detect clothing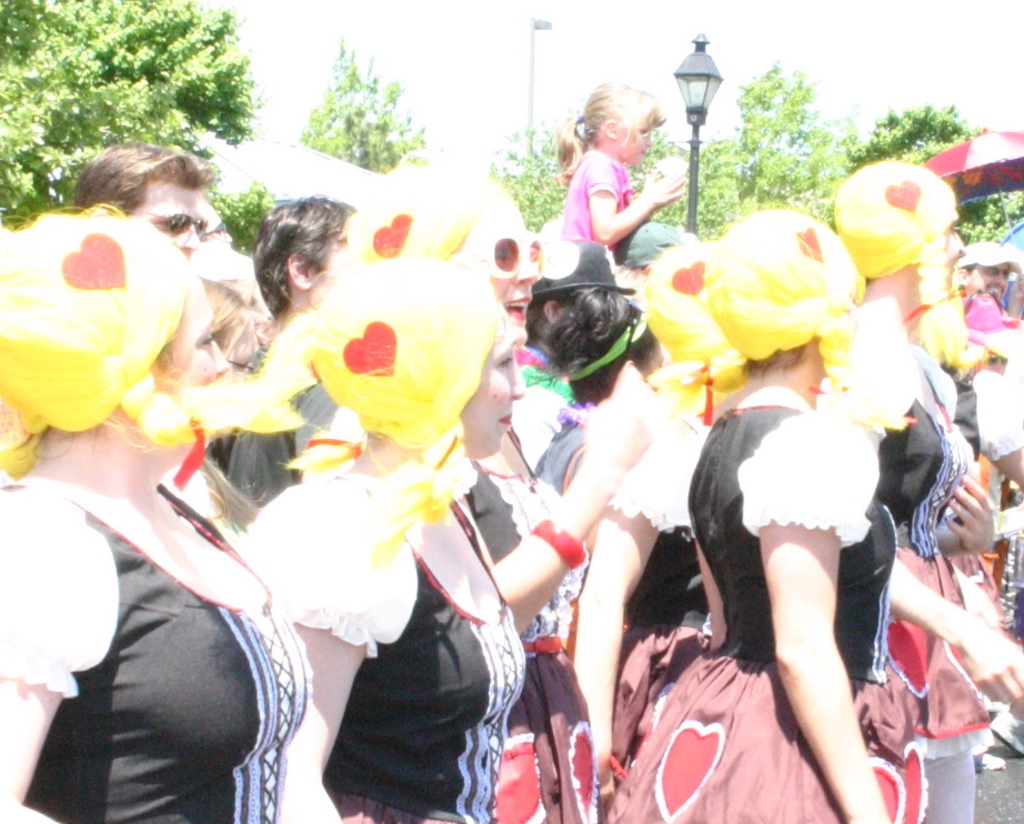
[left=563, top=154, right=631, bottom=251]
